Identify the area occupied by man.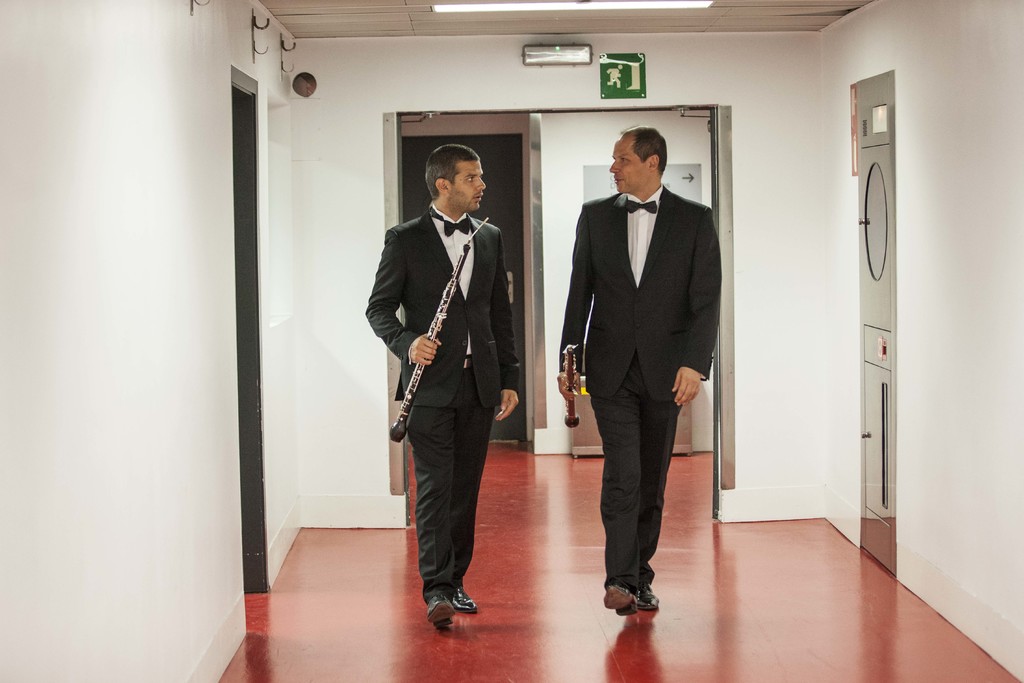
Area: box(559, 123, 723, 615).
